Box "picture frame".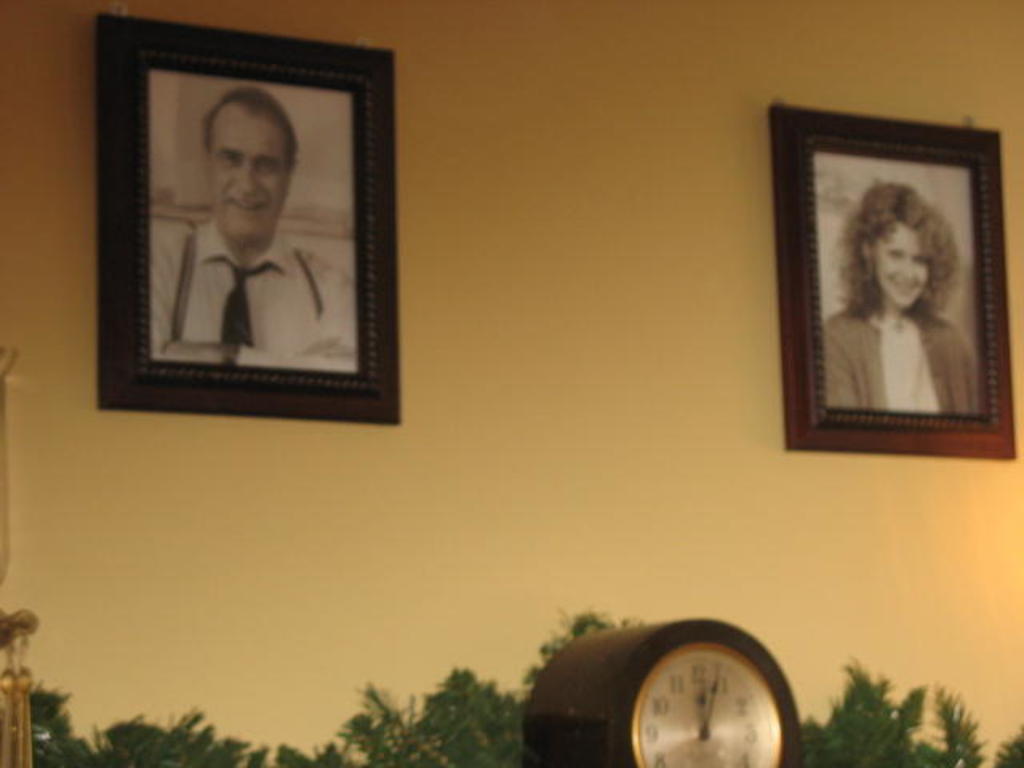
box=[768, 107, 1016, 459].
